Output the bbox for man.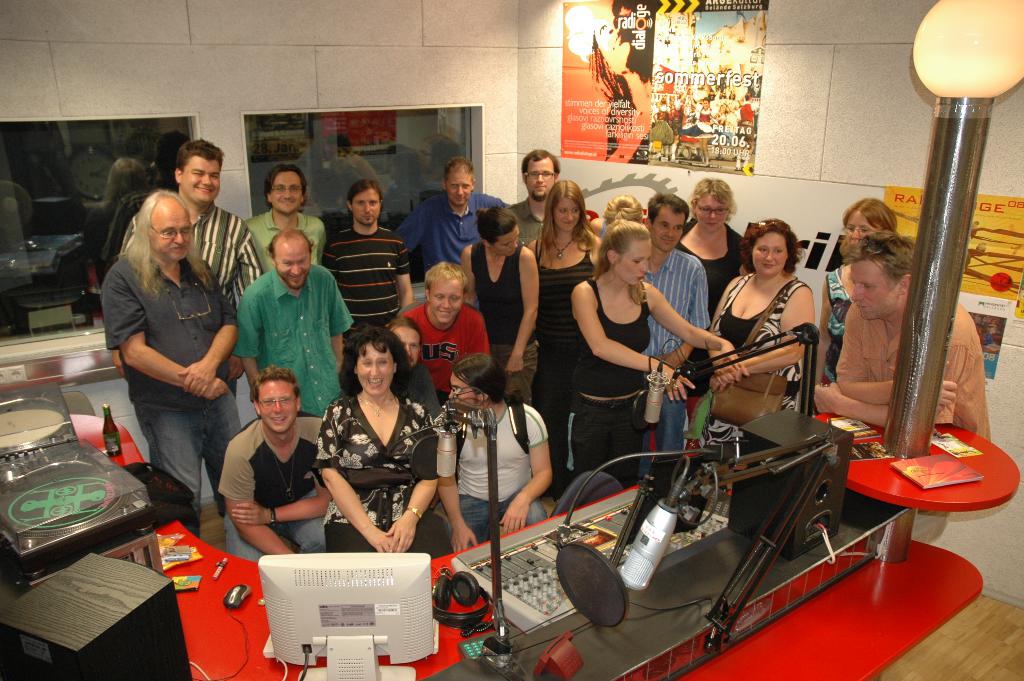
<bbox>324, 179, 416, 324</bbox>.
